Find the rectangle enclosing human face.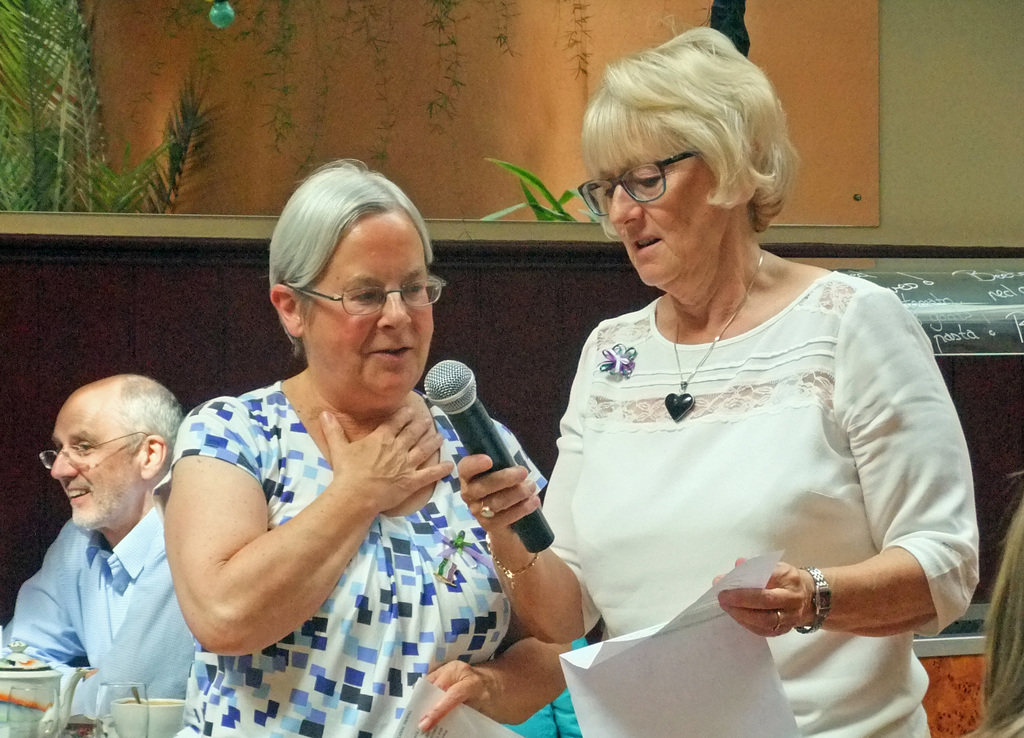
select_region(604, 123, 719, 290).
